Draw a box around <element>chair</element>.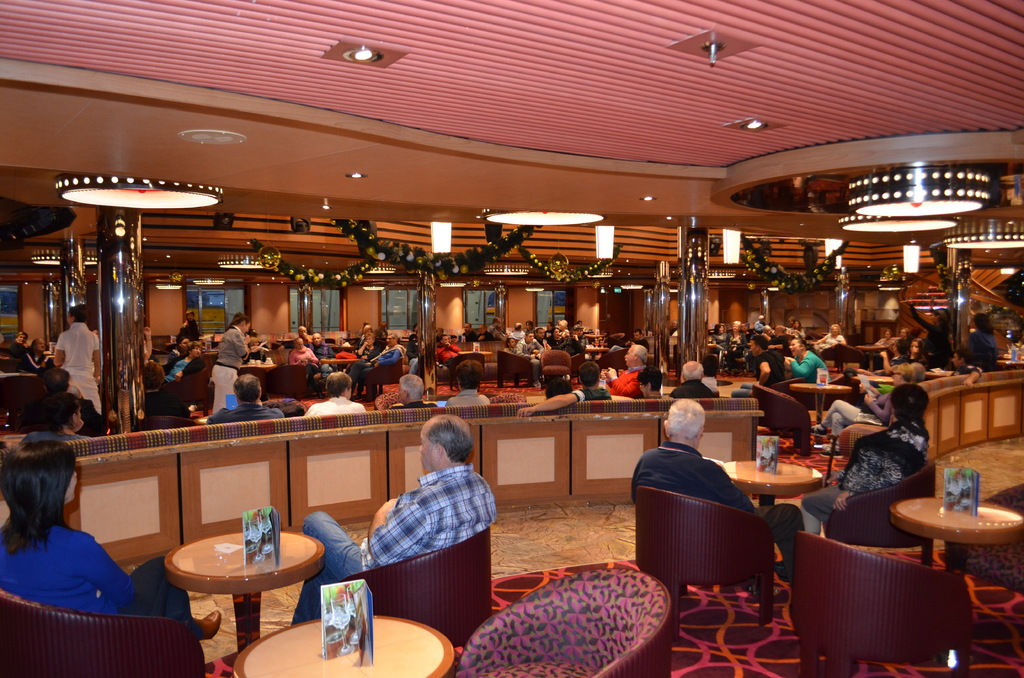
{"x1": 598, "y1": 349, "x2": 621, "y2": 373}.
